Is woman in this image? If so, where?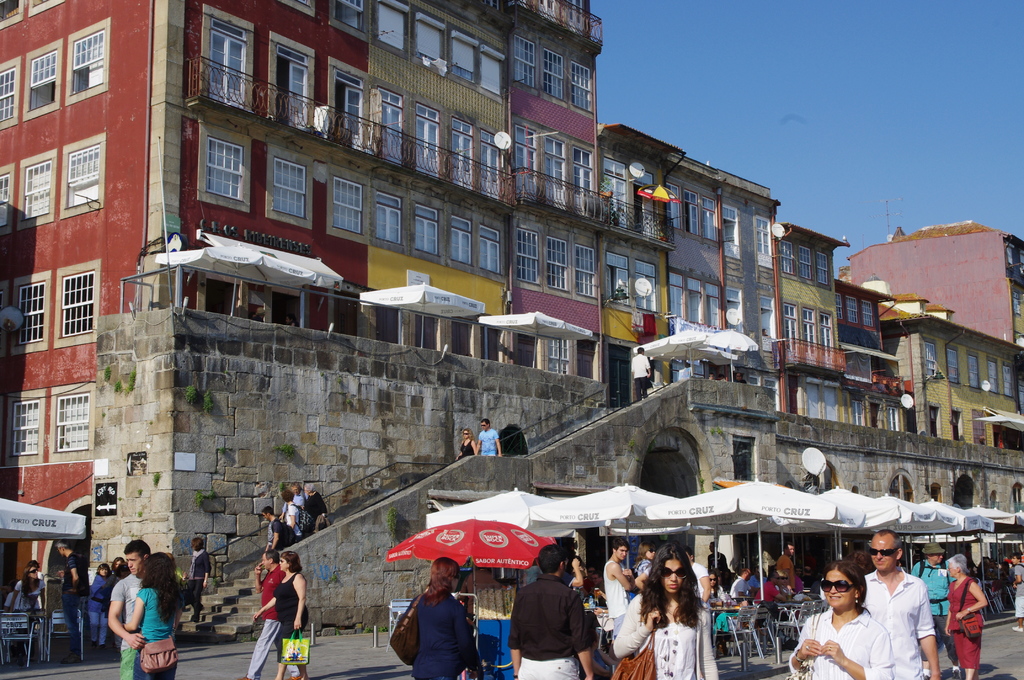
Yes, at {"x1": 285, "y1": 490, "x2": 300, "y2": 530}.
